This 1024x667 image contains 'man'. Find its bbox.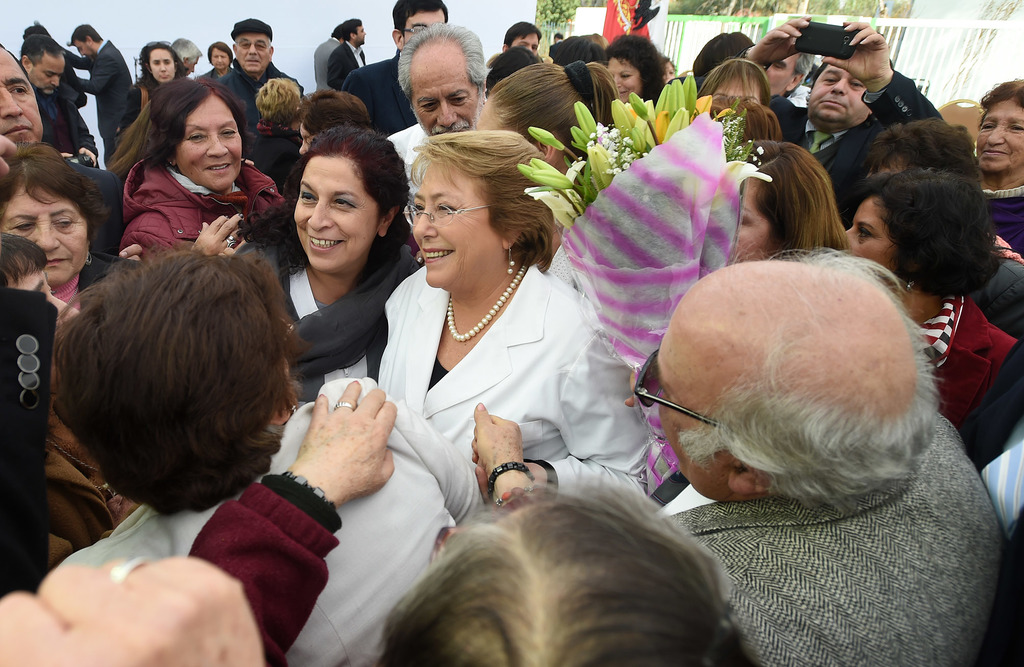
[x1=18, y1=33, x2=99, y2=168].
